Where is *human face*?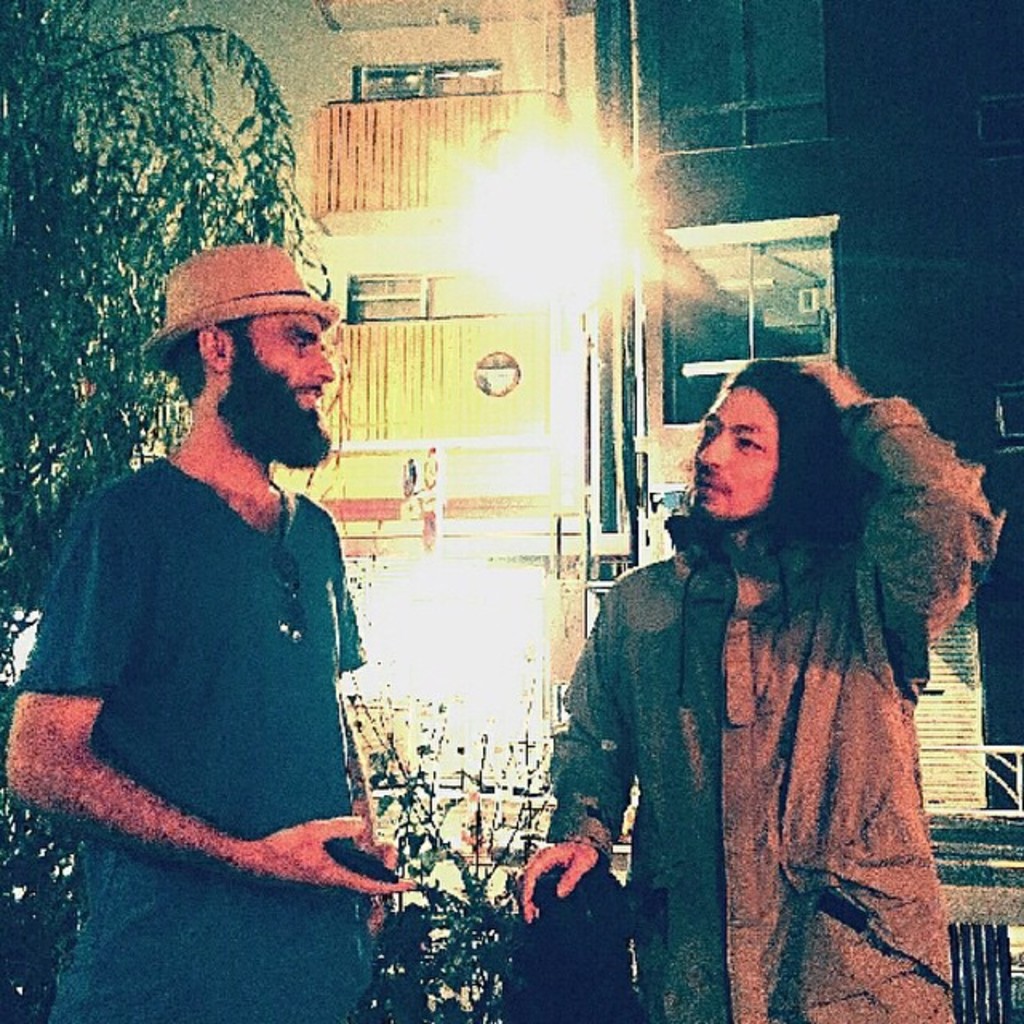
x1=693, y1=368, x2=779, y2=544.
